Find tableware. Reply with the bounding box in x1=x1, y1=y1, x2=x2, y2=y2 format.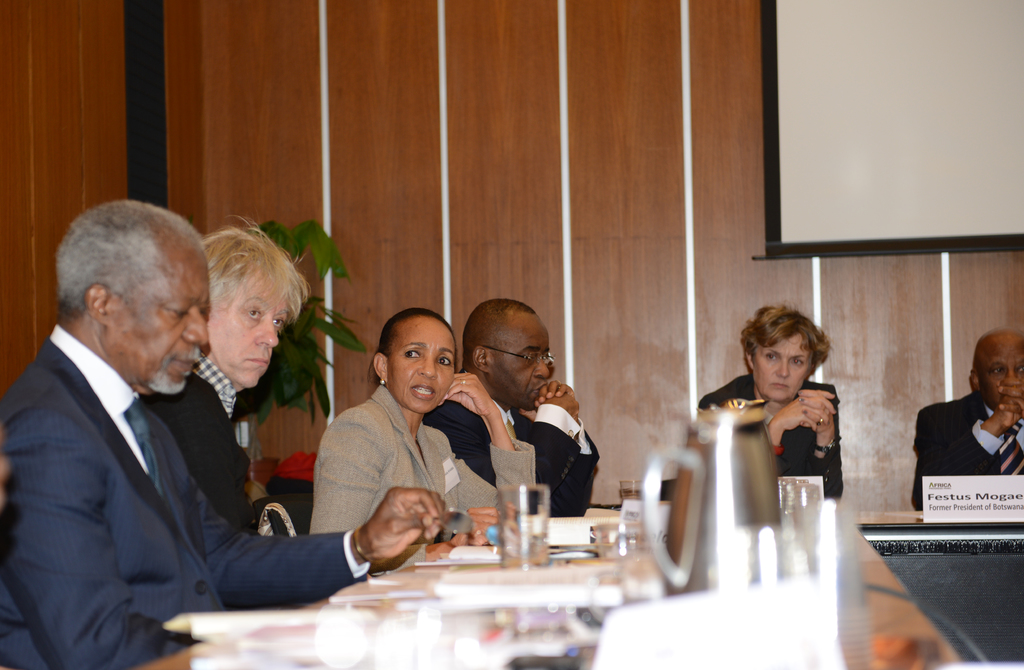
x1=499, y1=482, x2=550, y2=571.
